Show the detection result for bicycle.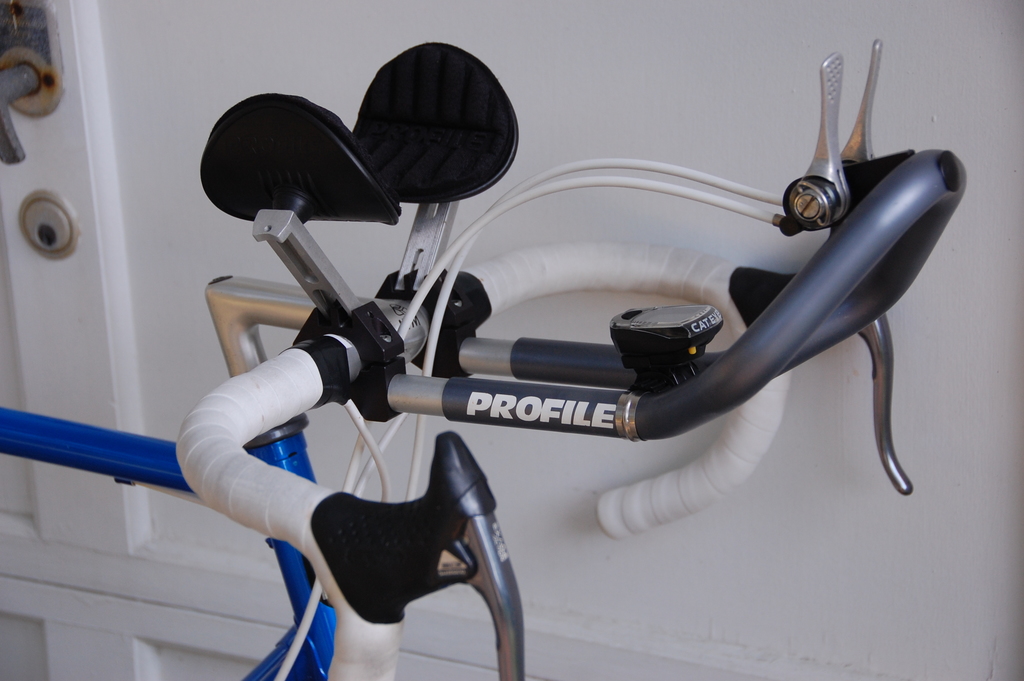
[0, 38, 966, 680].
